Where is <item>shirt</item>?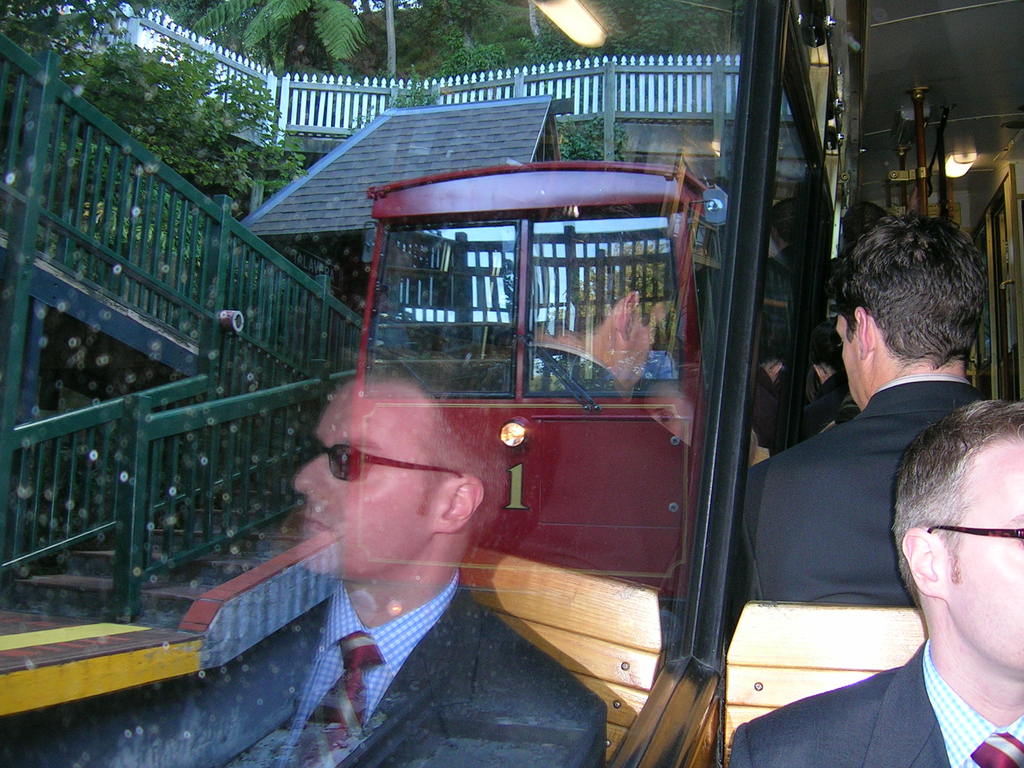
bbox=[922, 637, 1023, 767].
